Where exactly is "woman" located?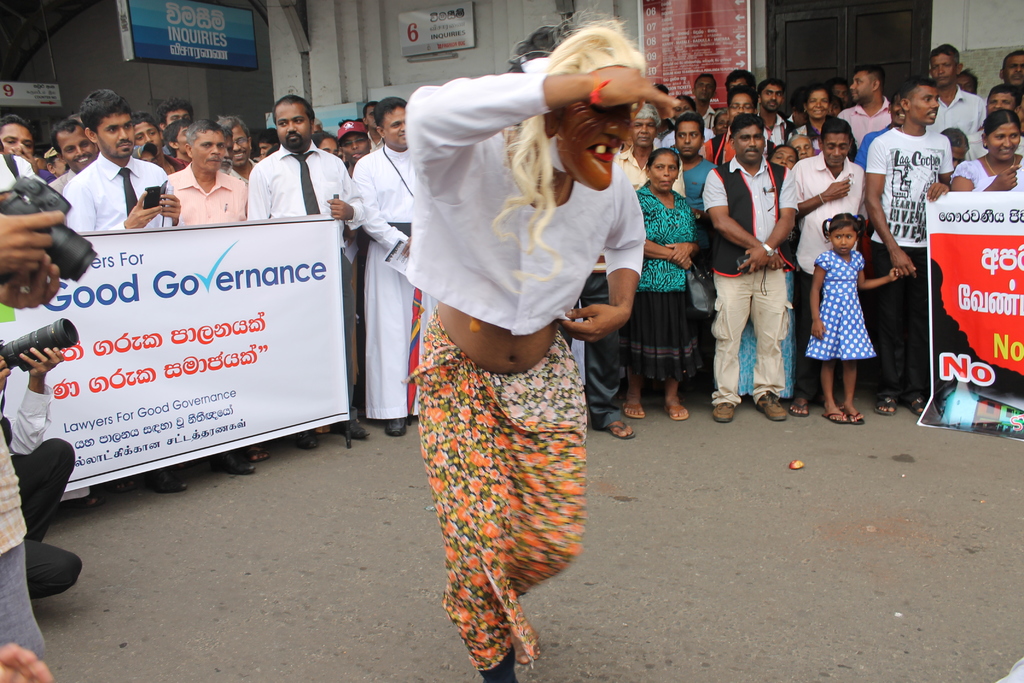
Its bounding box is left=789, top=80, right=845, bottom=163.
